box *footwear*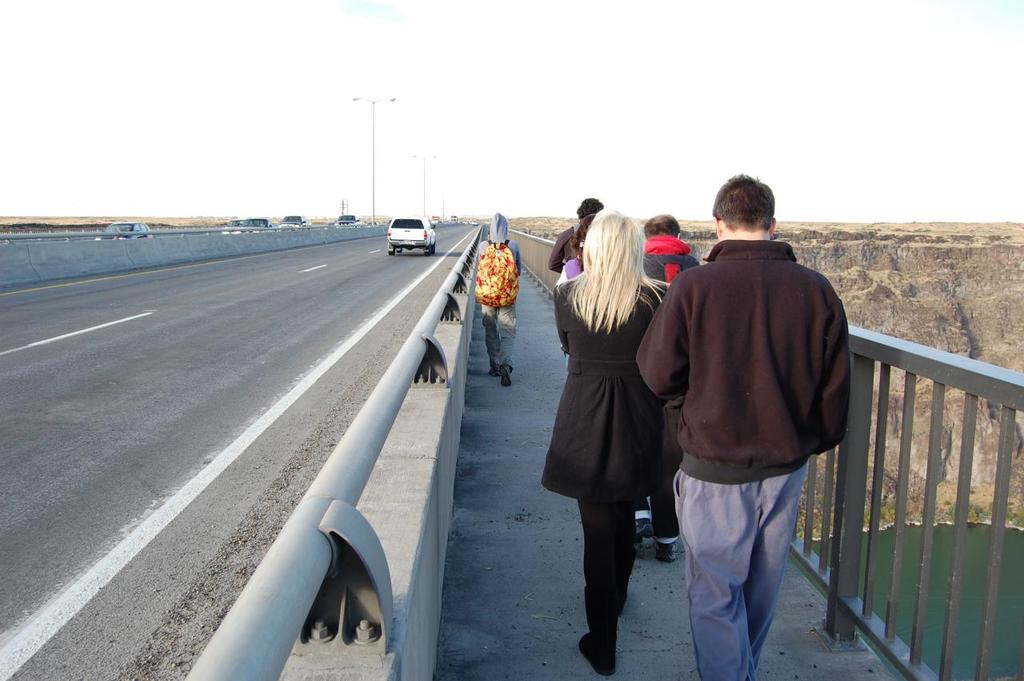
{"left": 502, "top": 367, "right": 510, "bottom": 388}
